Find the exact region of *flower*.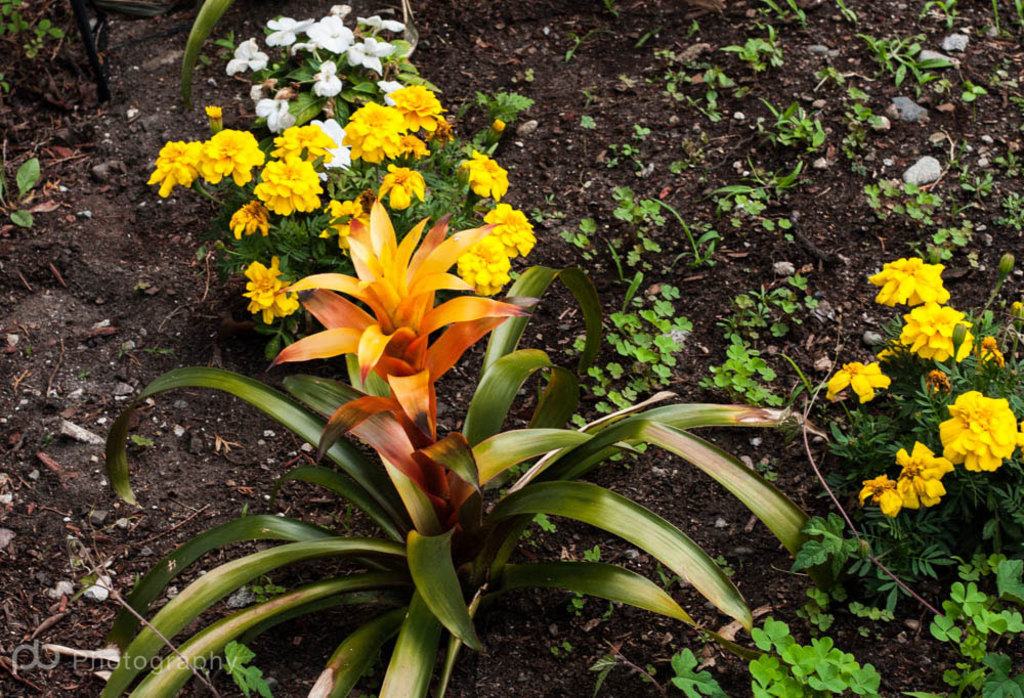
Exact region: x1=923 y1=370 x2=953 y2=393.
